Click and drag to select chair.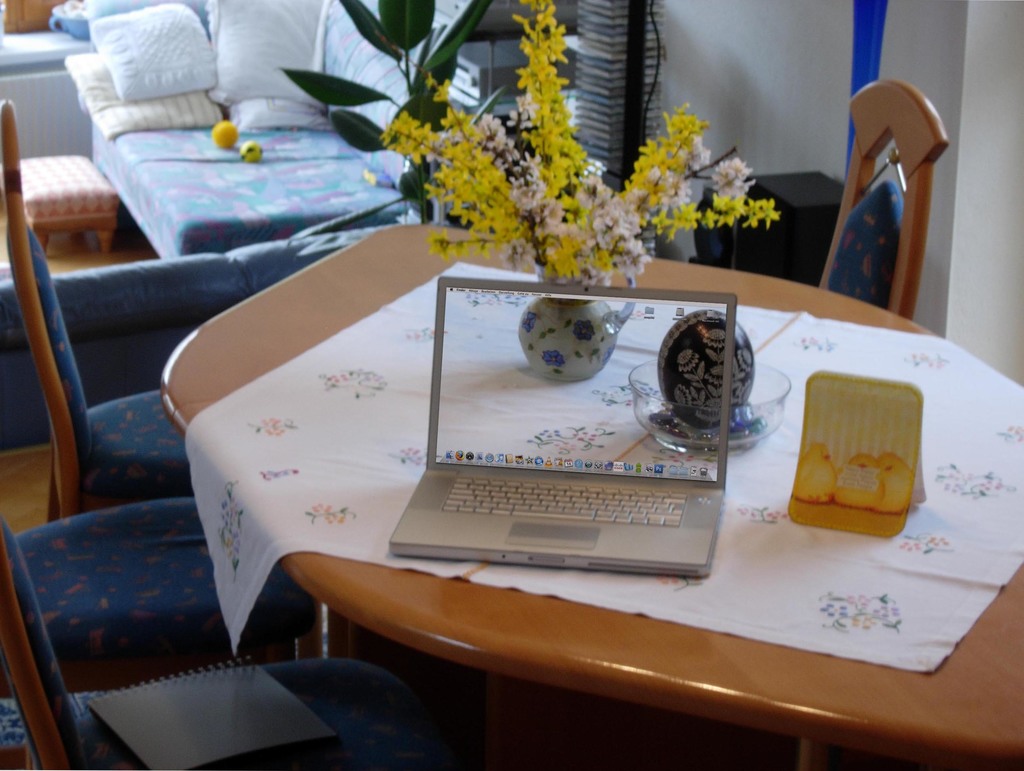
Selection: l=0, t=186, r=223, b=616.
